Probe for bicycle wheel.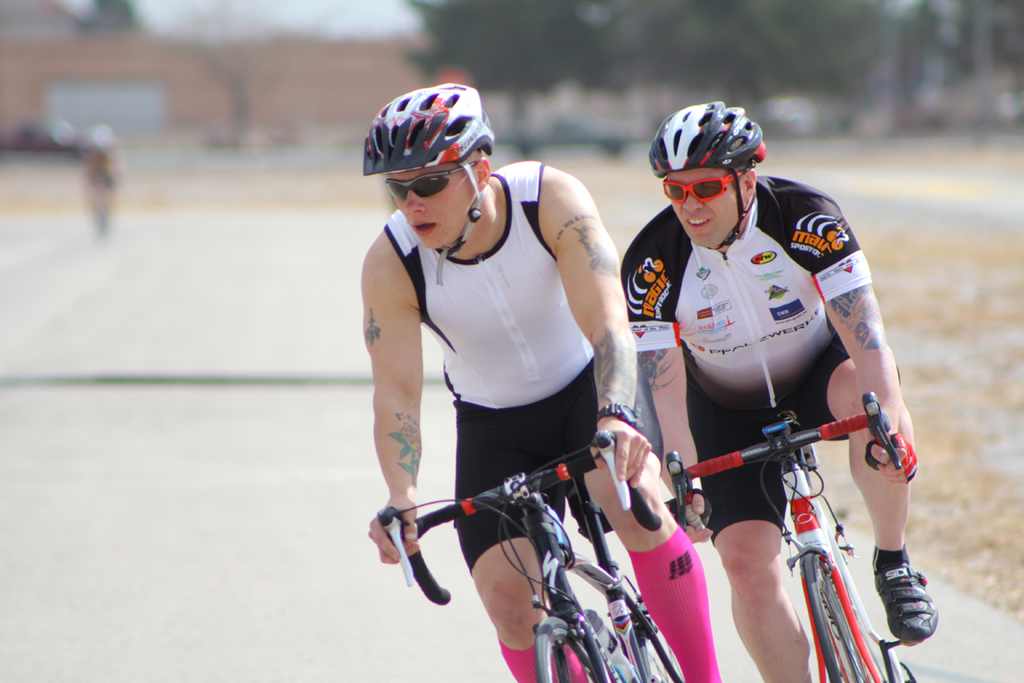
Probe result: [631,629,669,682].
